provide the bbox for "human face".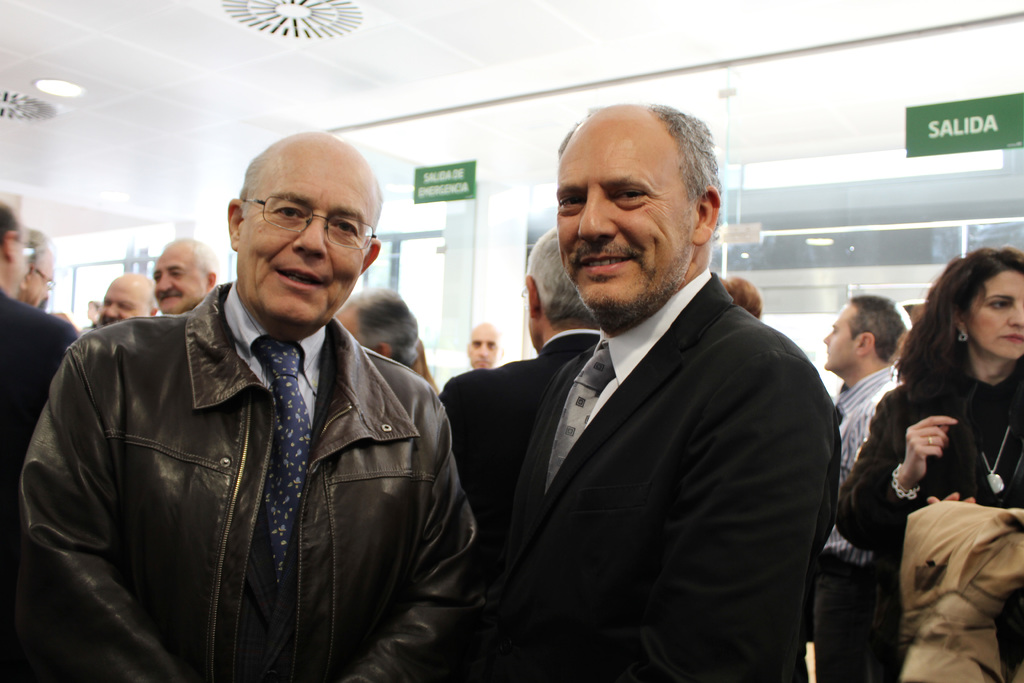
971, 273, 1023, 362.
